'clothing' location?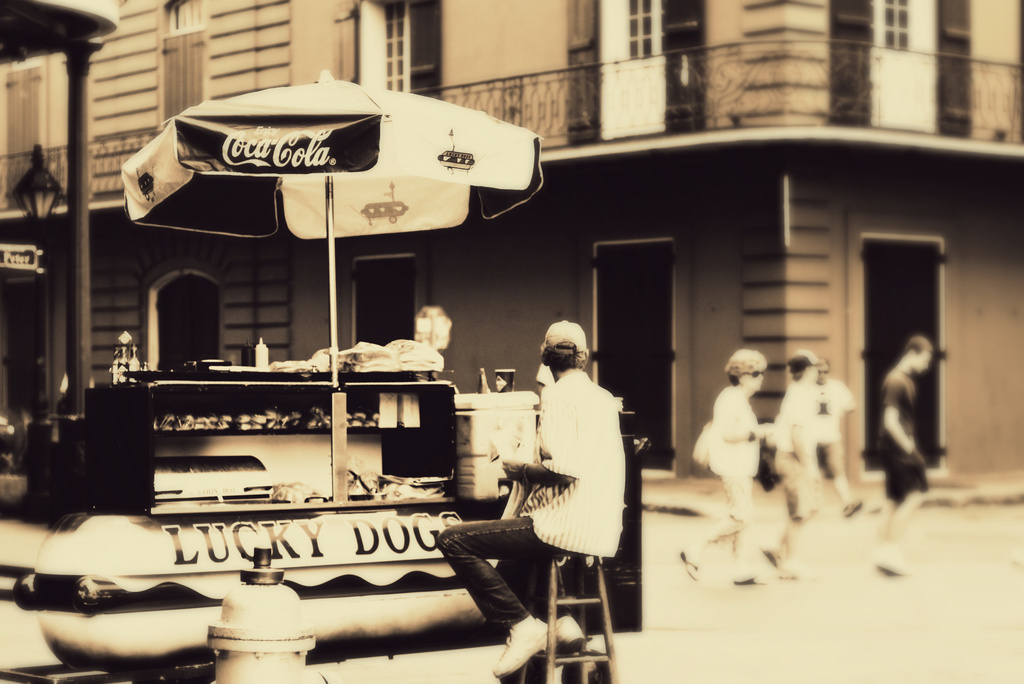
bbox(382, 296, 458, 377)
